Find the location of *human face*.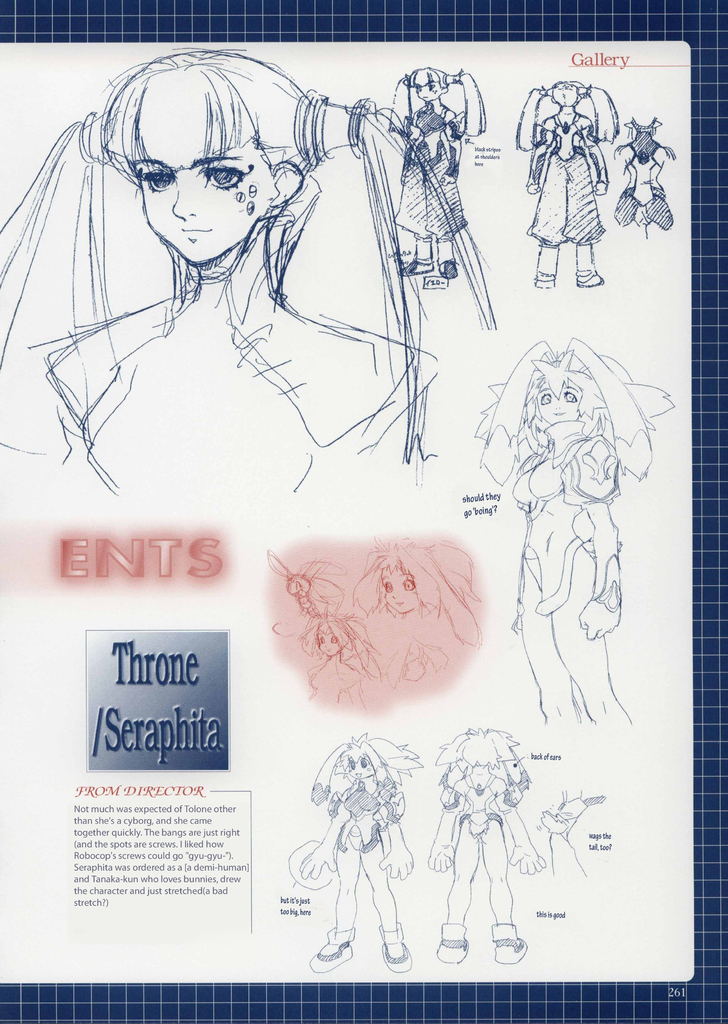
Location: (left=526, top=370, right=584, bottom=420).
